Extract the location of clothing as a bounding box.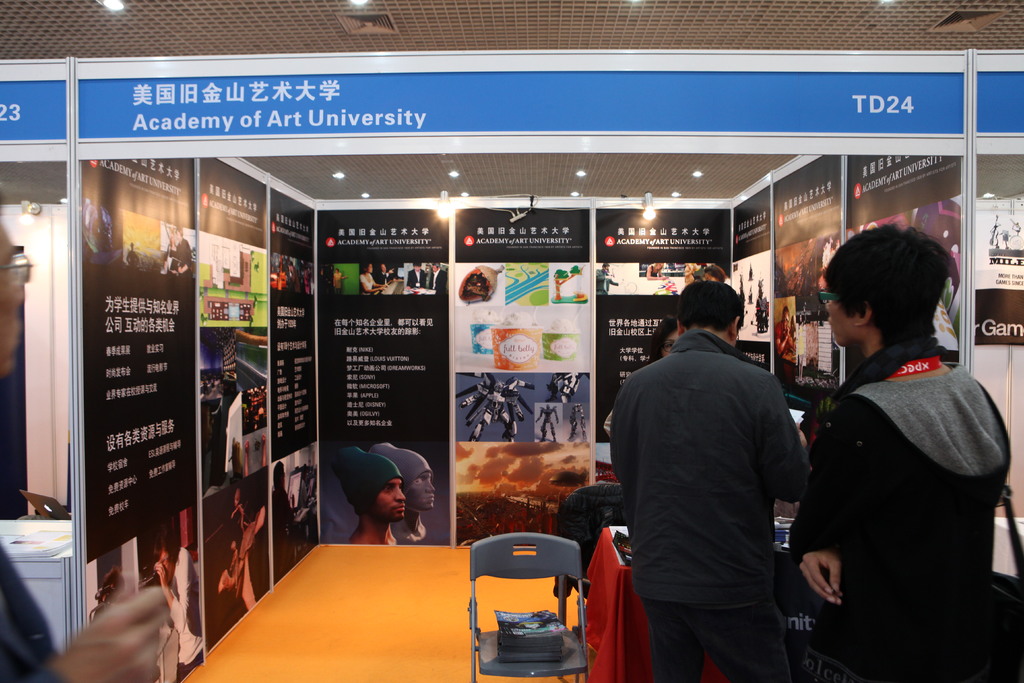
793 300 1010 673.
